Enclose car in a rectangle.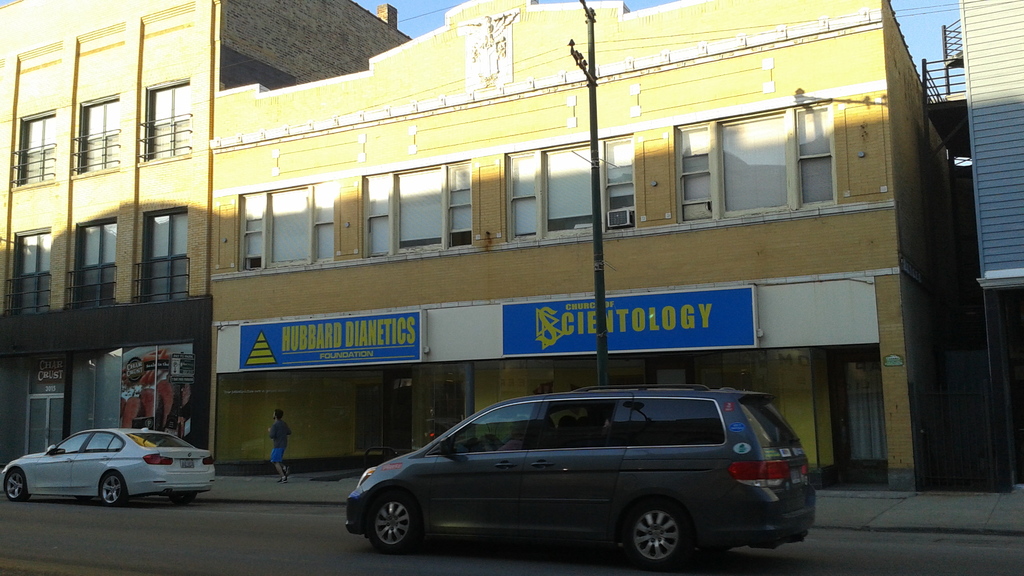
0,424,214,506.
